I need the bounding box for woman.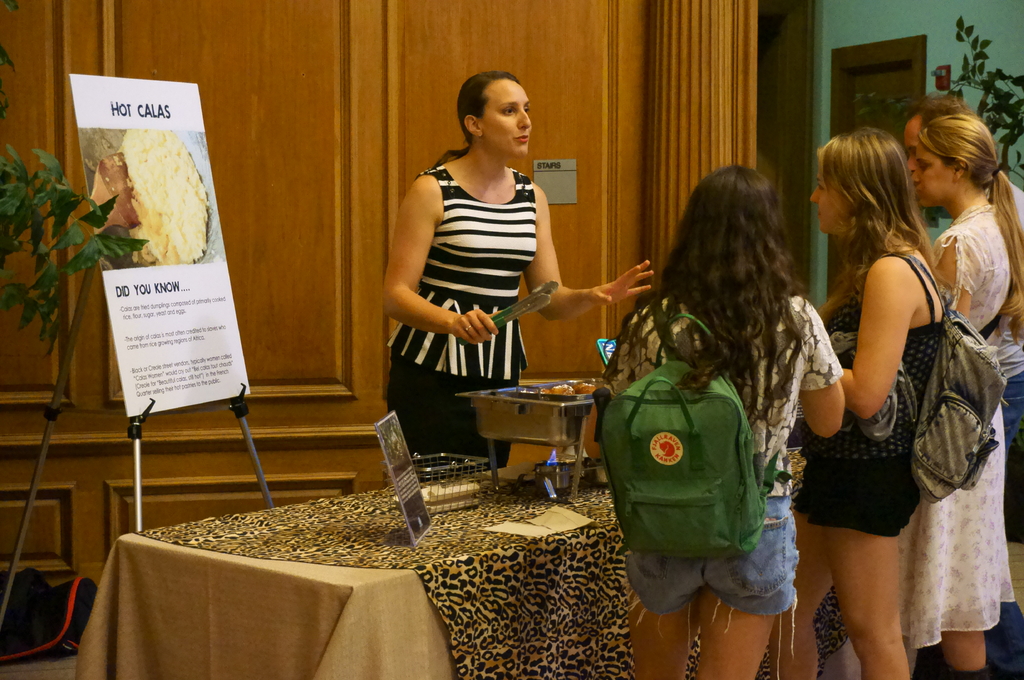
Here it is: pyautogui.locateOnScreen(906, 110, 1023, 679).
